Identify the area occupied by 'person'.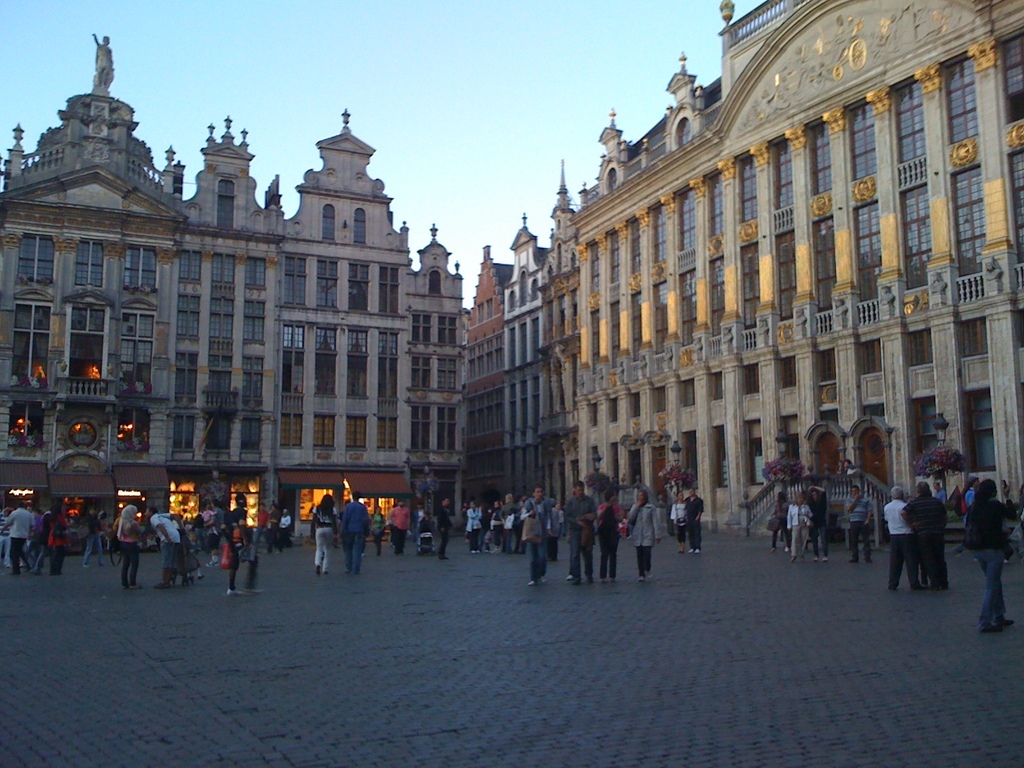
Area: region(148, 508, 187, 585).
